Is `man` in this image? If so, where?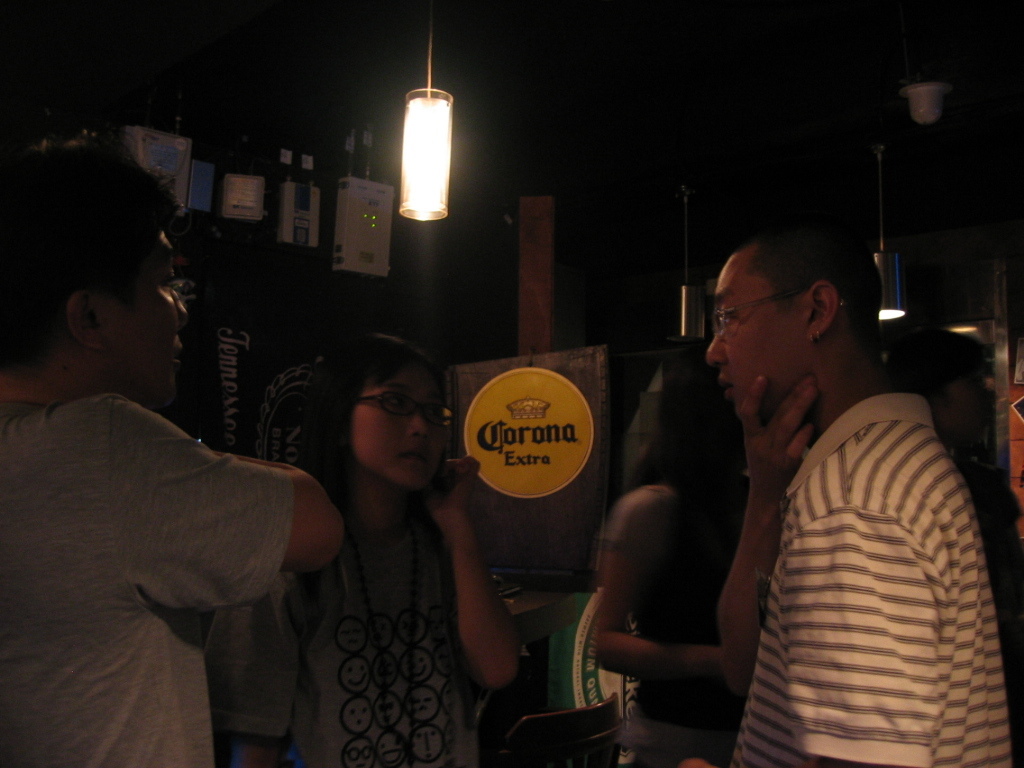
Yes, at [700,253,1009,746].
